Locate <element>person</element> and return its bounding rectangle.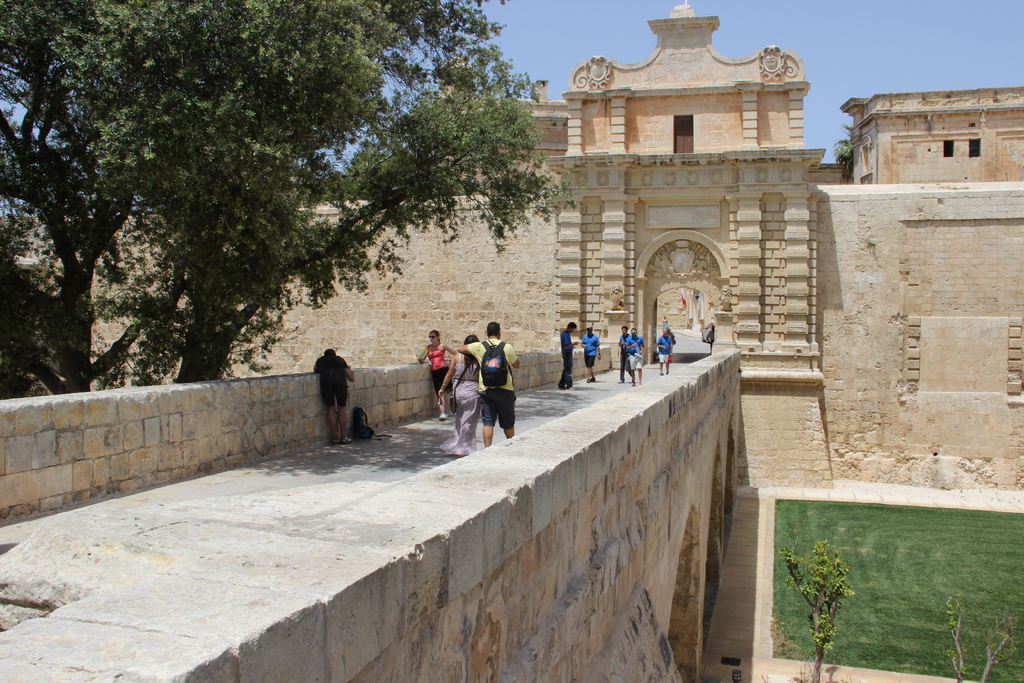
rect(474, 315, 525, 452).
